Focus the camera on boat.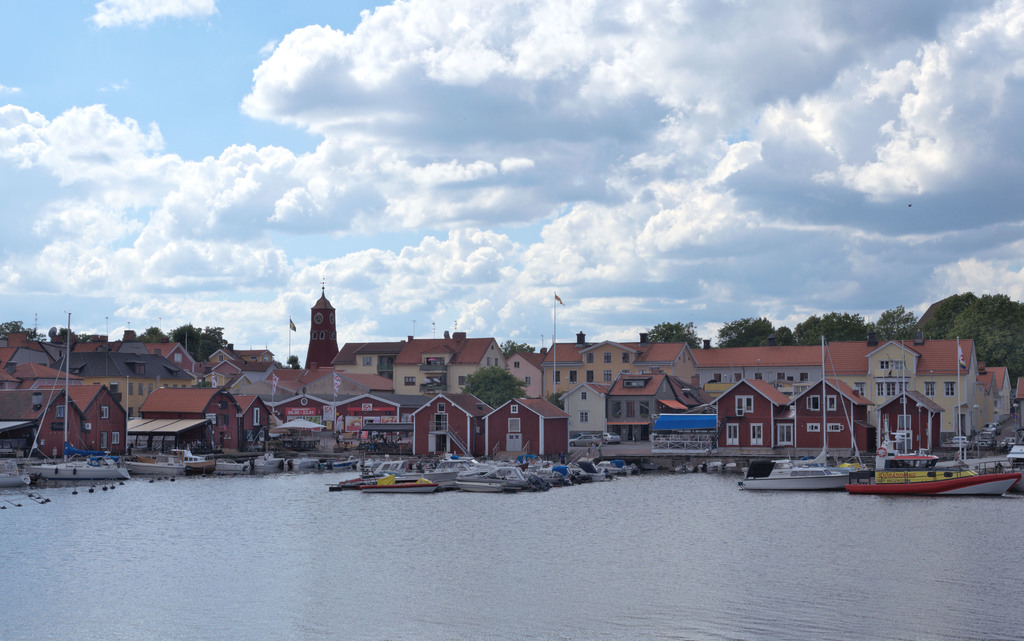
Focus region: 734, 332, 852, 487.
